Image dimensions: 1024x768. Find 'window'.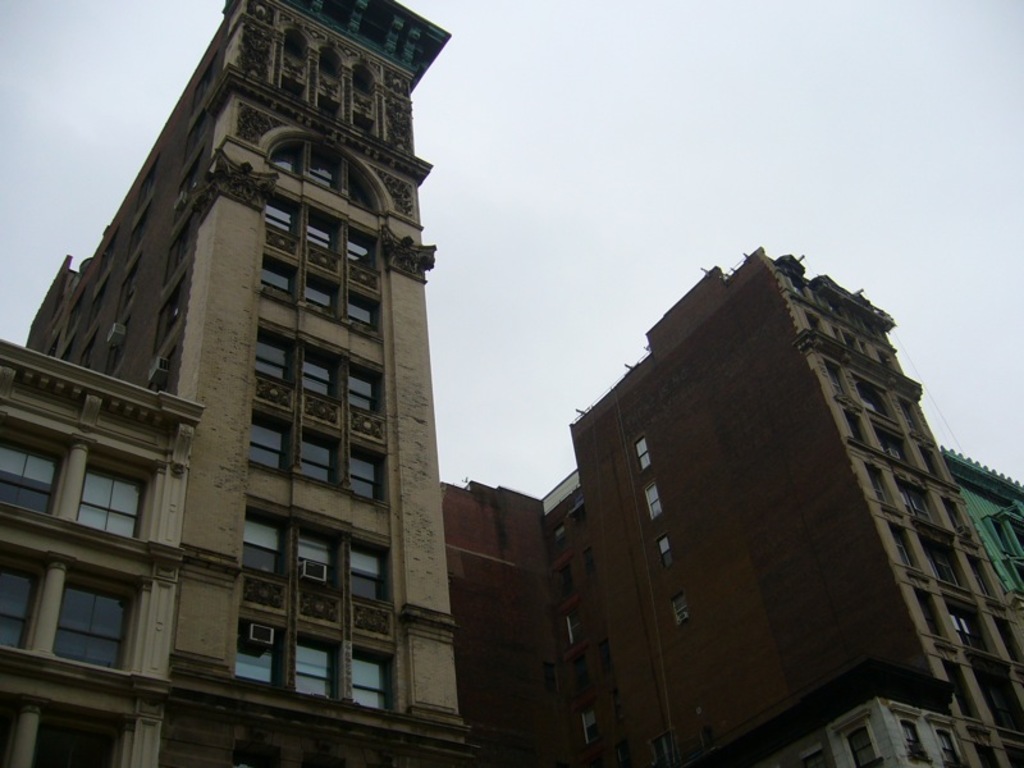
580/699/602/741.
